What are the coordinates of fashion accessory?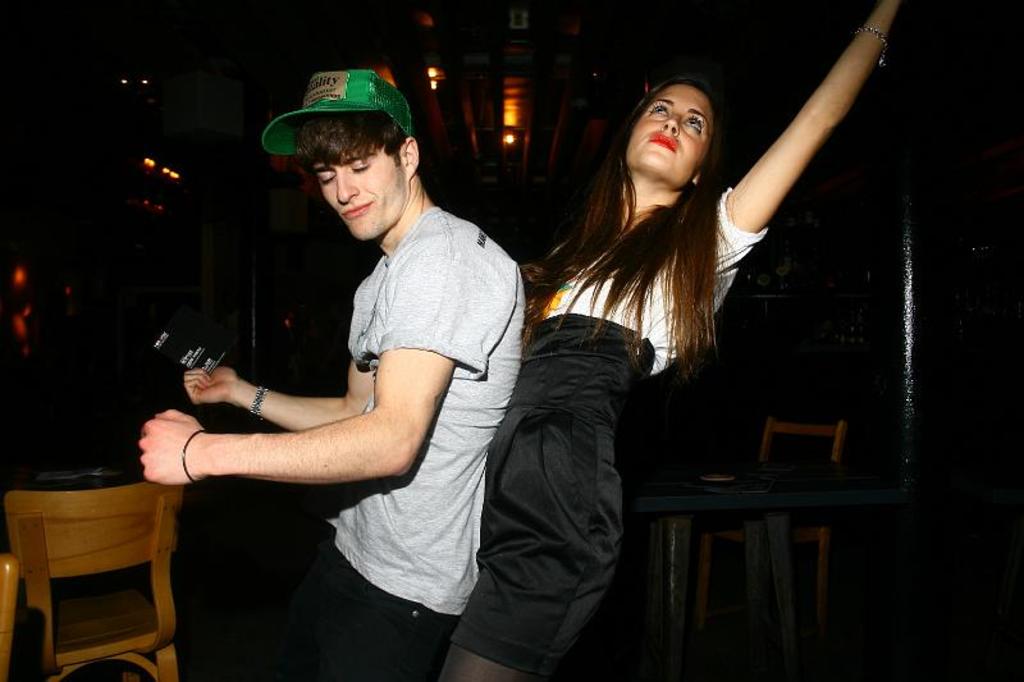
BBox(852, 26, 892, 73).
